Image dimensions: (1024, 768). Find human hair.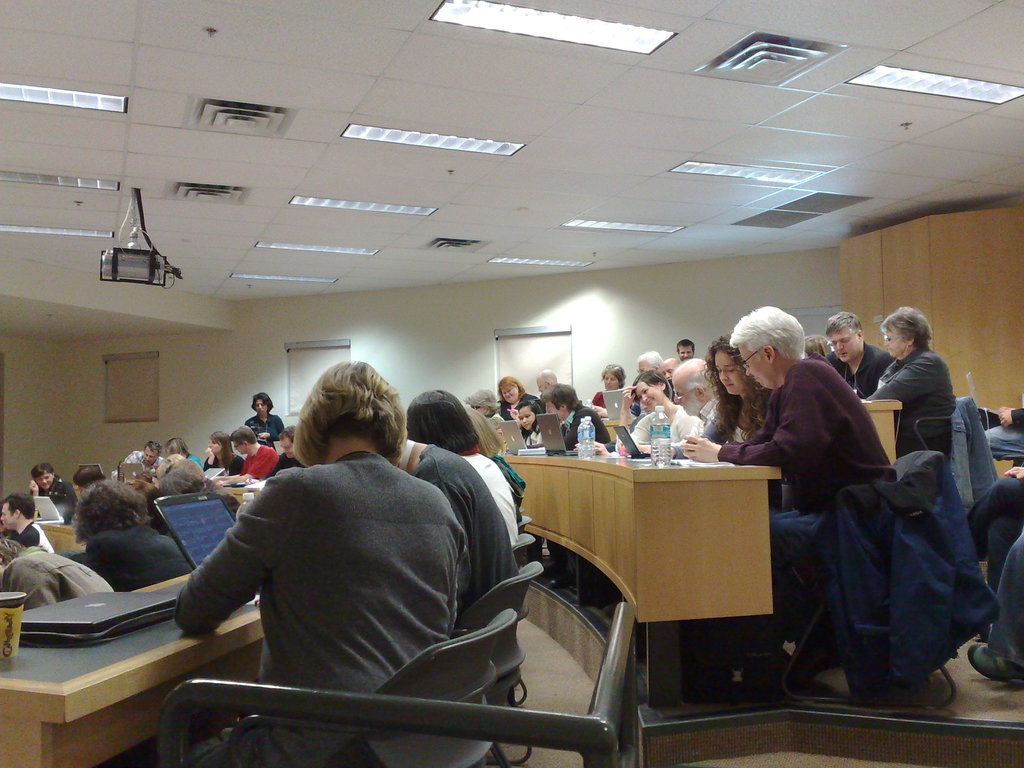
[x1=514, y1=397, x2=535, y2=435].
